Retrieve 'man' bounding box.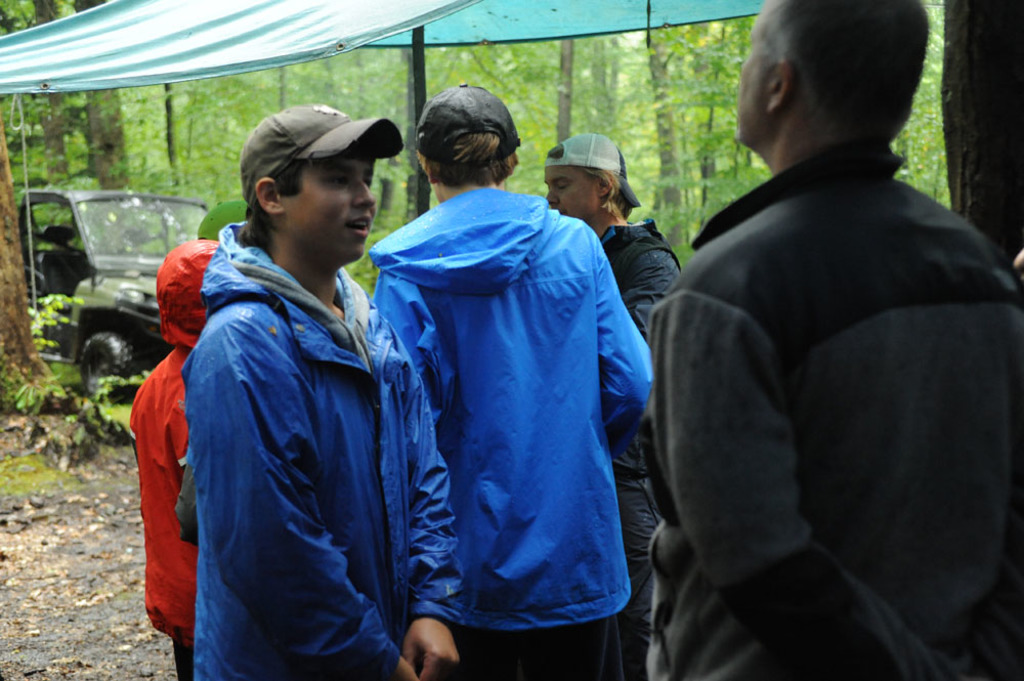
Bounding box: 611 0 1007 680.
